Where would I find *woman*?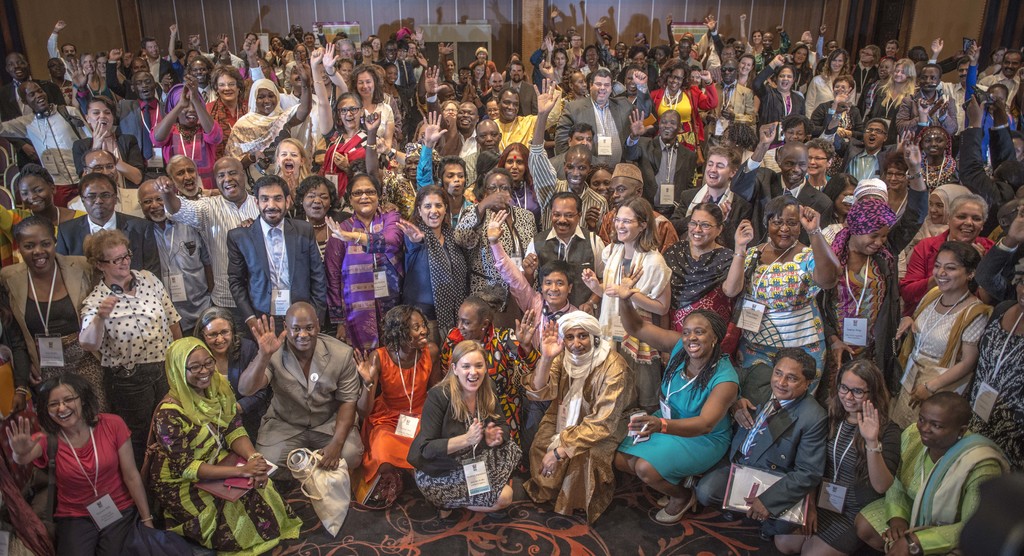
At x1=282, y1=42, x2=308, y2=94.
